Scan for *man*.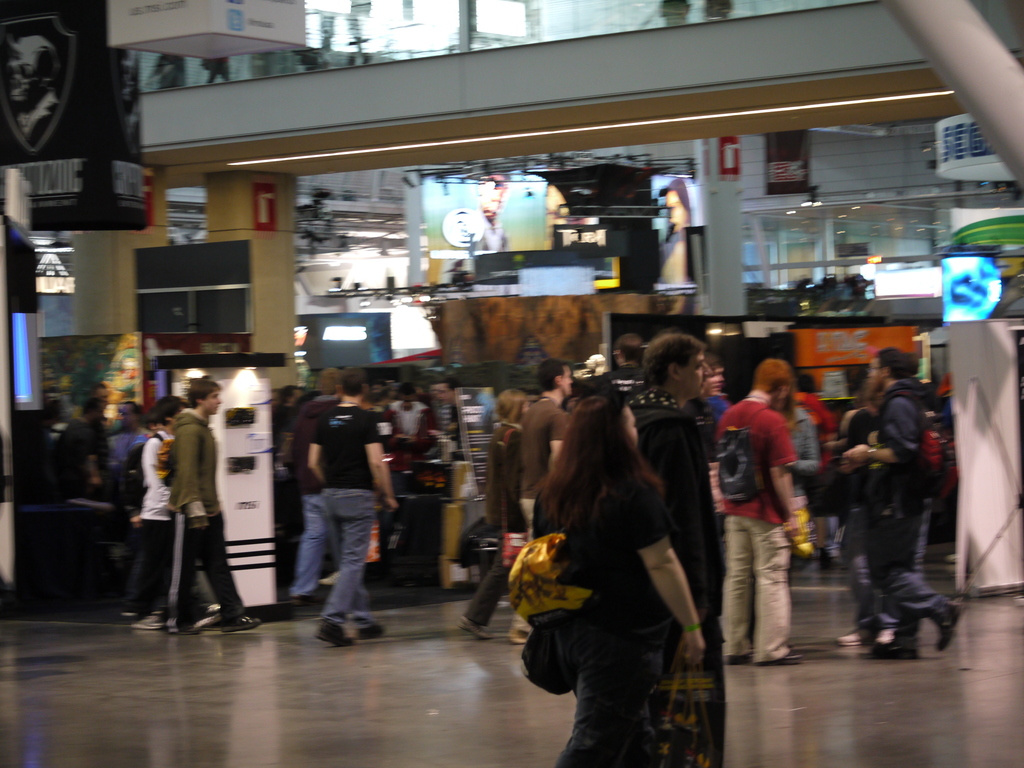
Scan result: box=[590, 336, 652, 412].
